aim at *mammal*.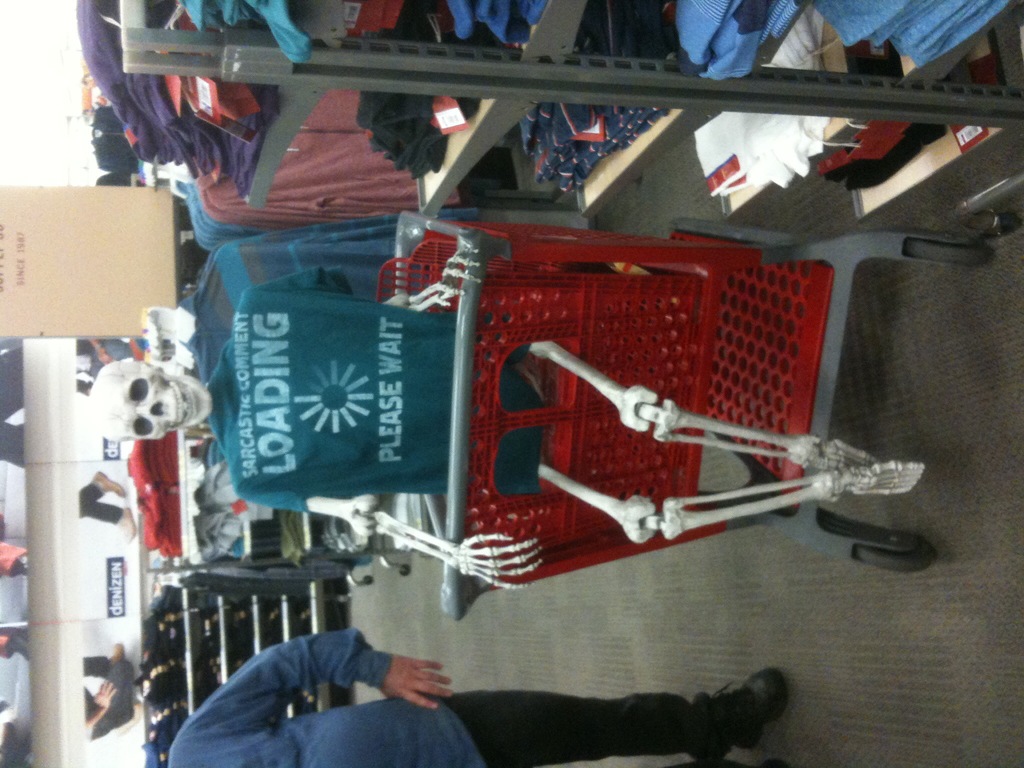
Aimed at rect(77, 468, 133, 553).
